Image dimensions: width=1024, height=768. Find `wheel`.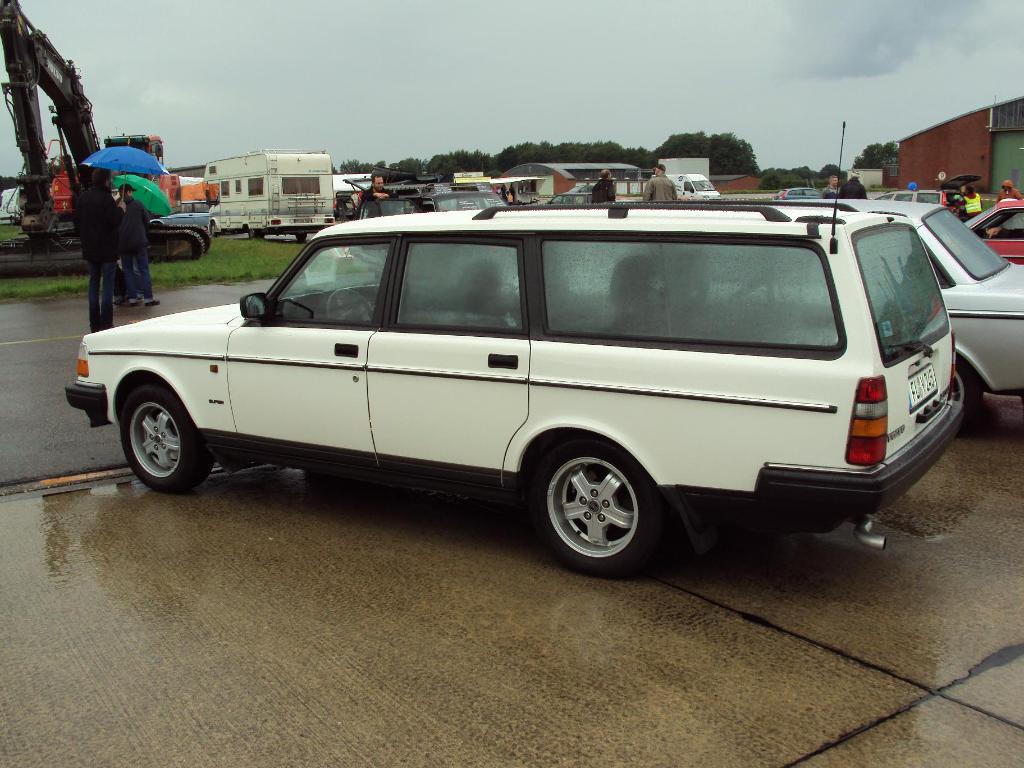
x1=120, y1=374, x2=211, y2=497.
